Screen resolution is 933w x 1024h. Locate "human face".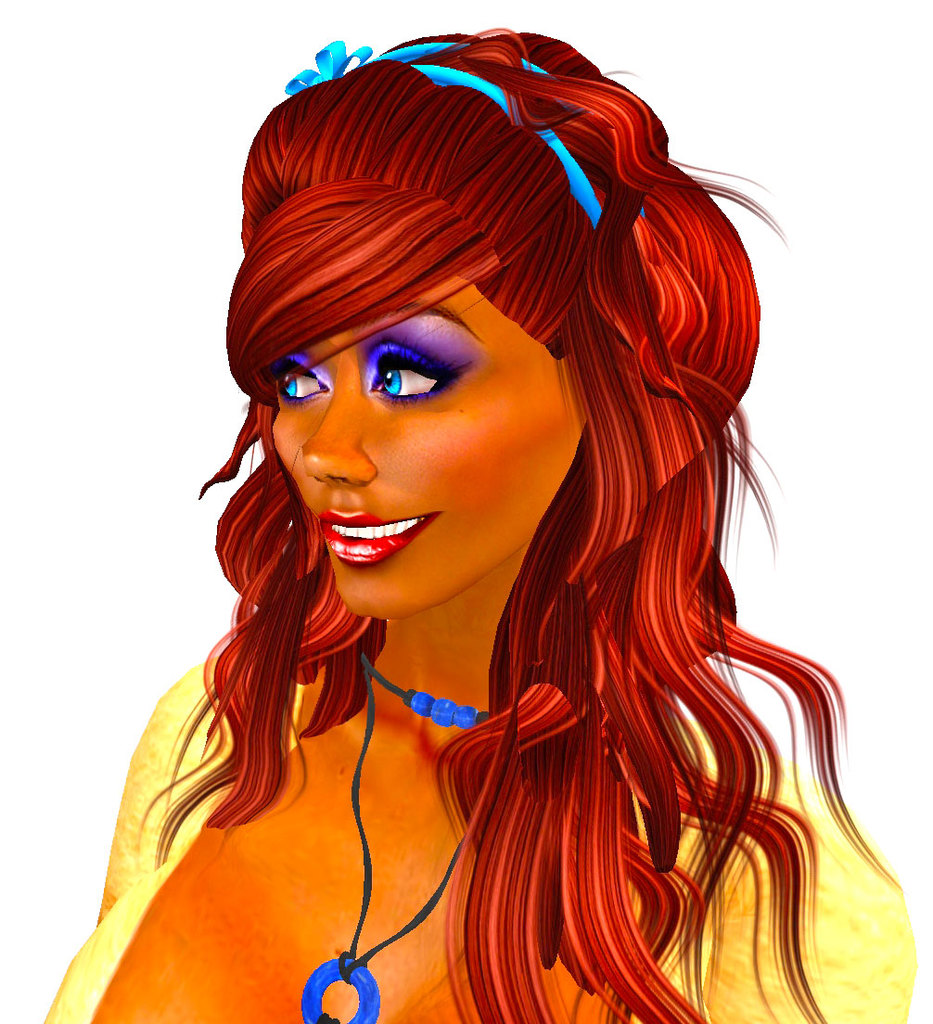
locate(267, 280, 582, 616).
